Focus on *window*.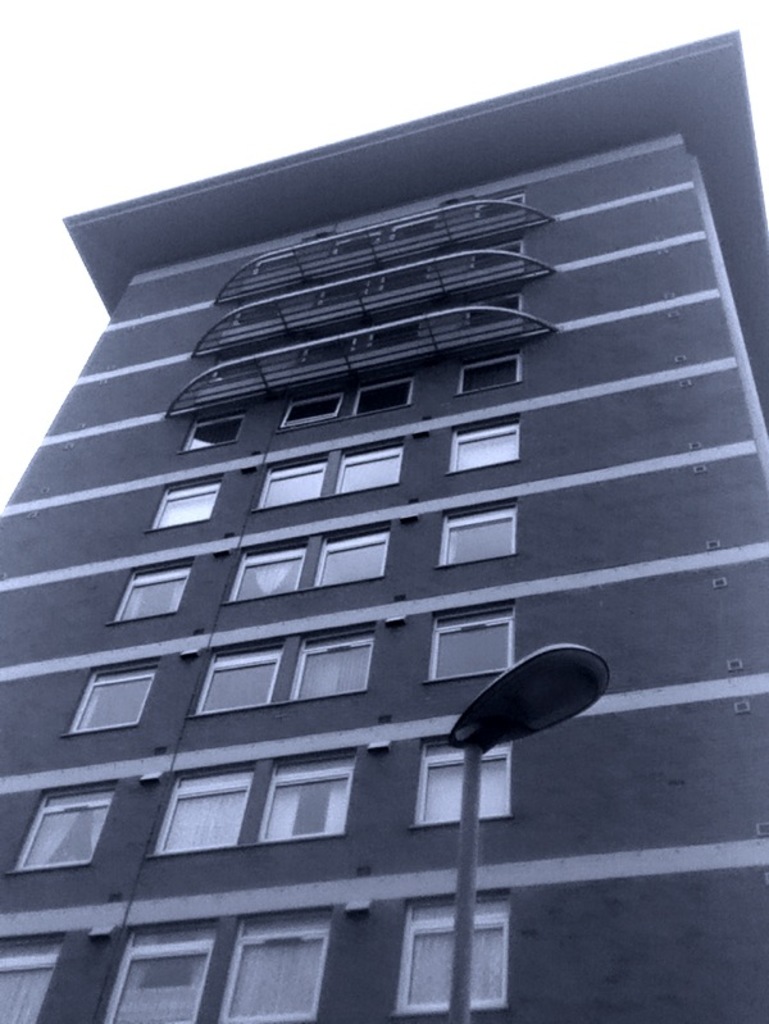
Focused at x1=319, y1=283, x2=373, y2=324.
